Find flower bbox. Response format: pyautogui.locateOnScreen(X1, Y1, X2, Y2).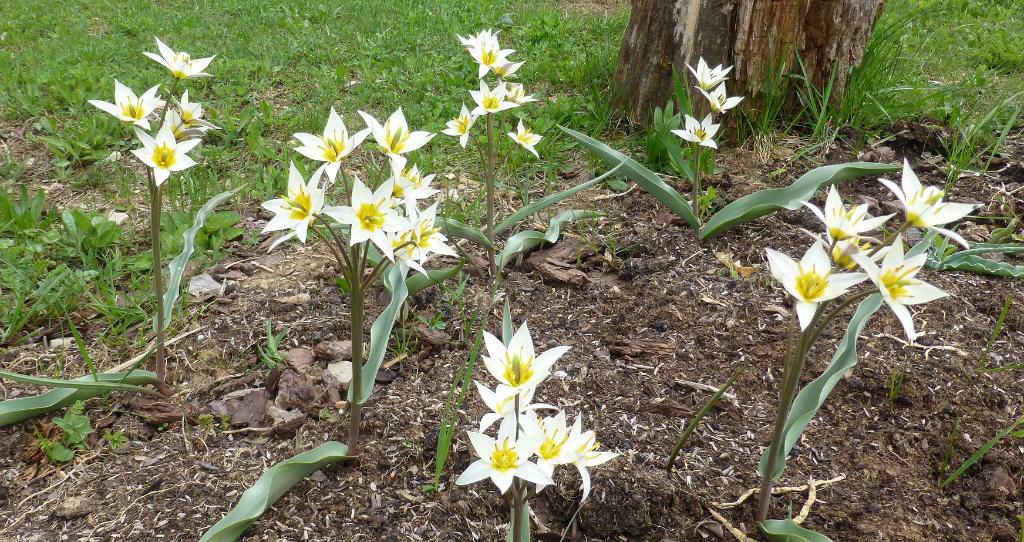
pyautogui.locateOnScreen(467, 40, 513, 78).
